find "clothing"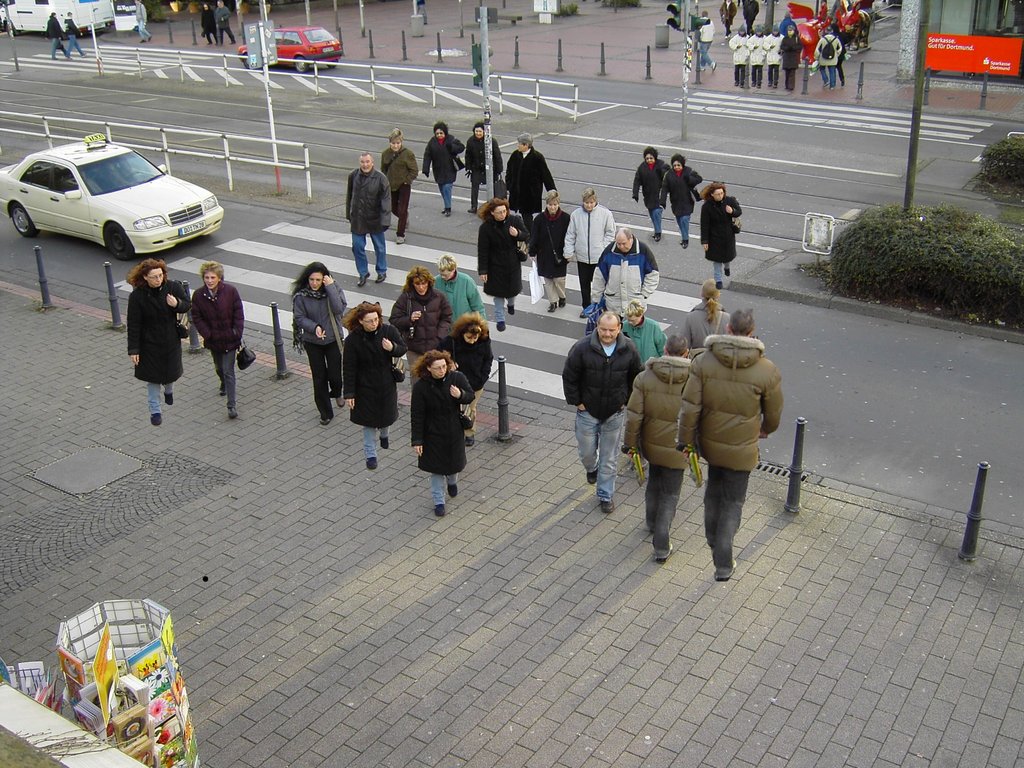
box=[564, 205, 613, 301]
